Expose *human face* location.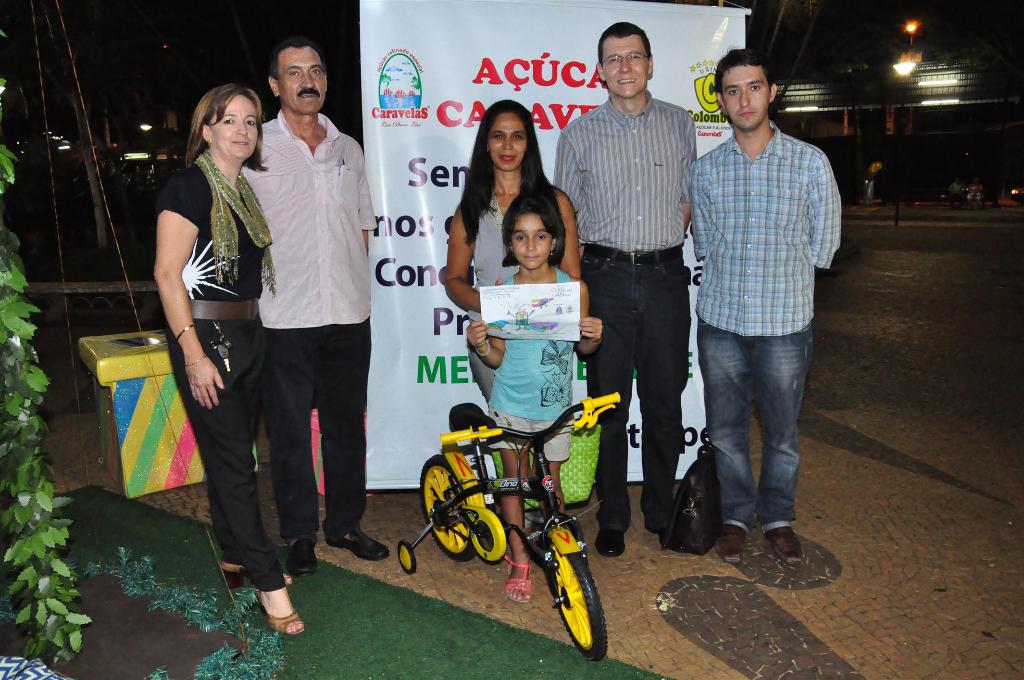
Exposed at bbox=(277, 46, 324, 116).
